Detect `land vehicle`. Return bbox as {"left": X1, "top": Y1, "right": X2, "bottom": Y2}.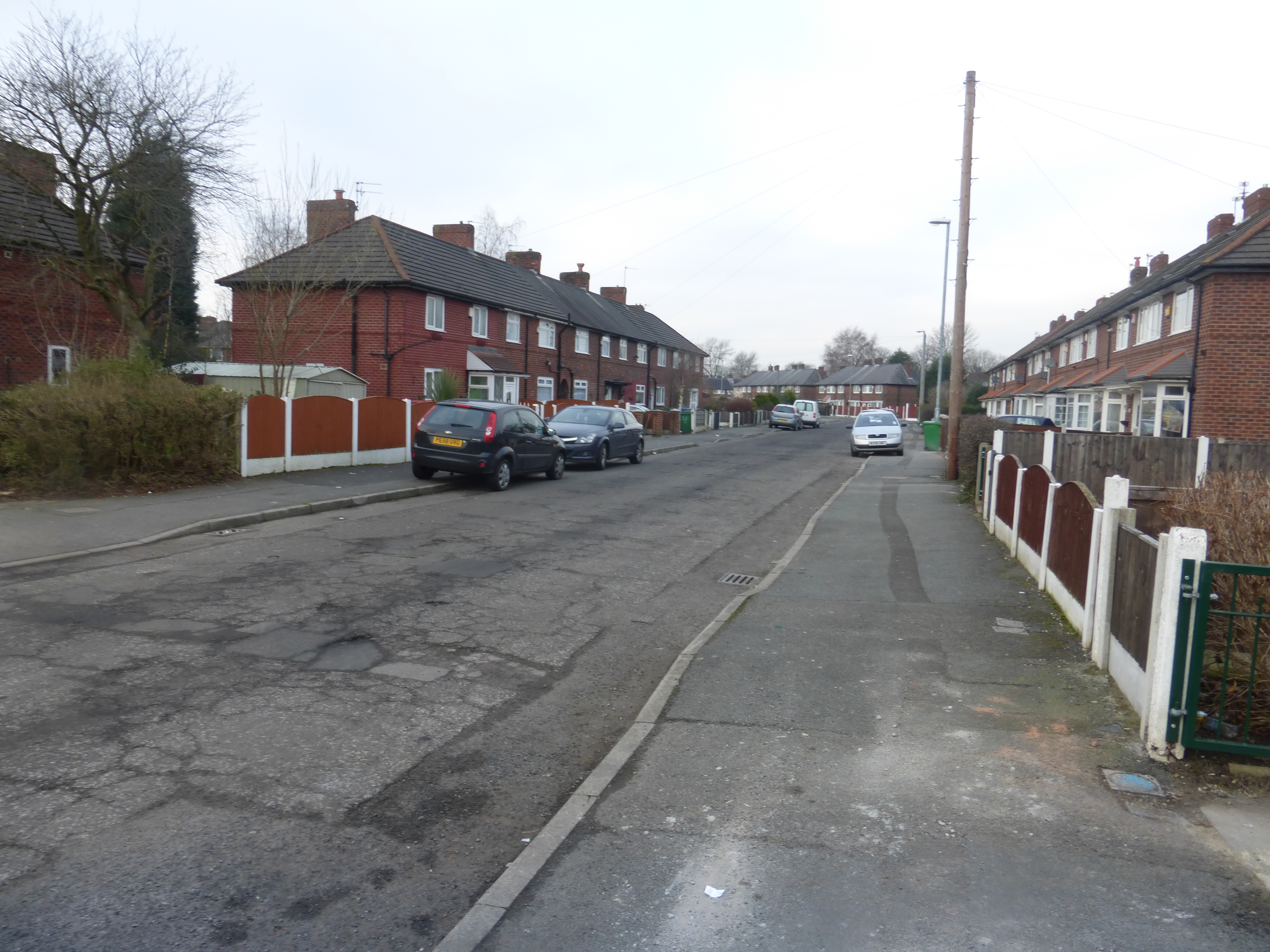
{"left": 212, "top": 110, "right": 222, "bottom": 119}.
